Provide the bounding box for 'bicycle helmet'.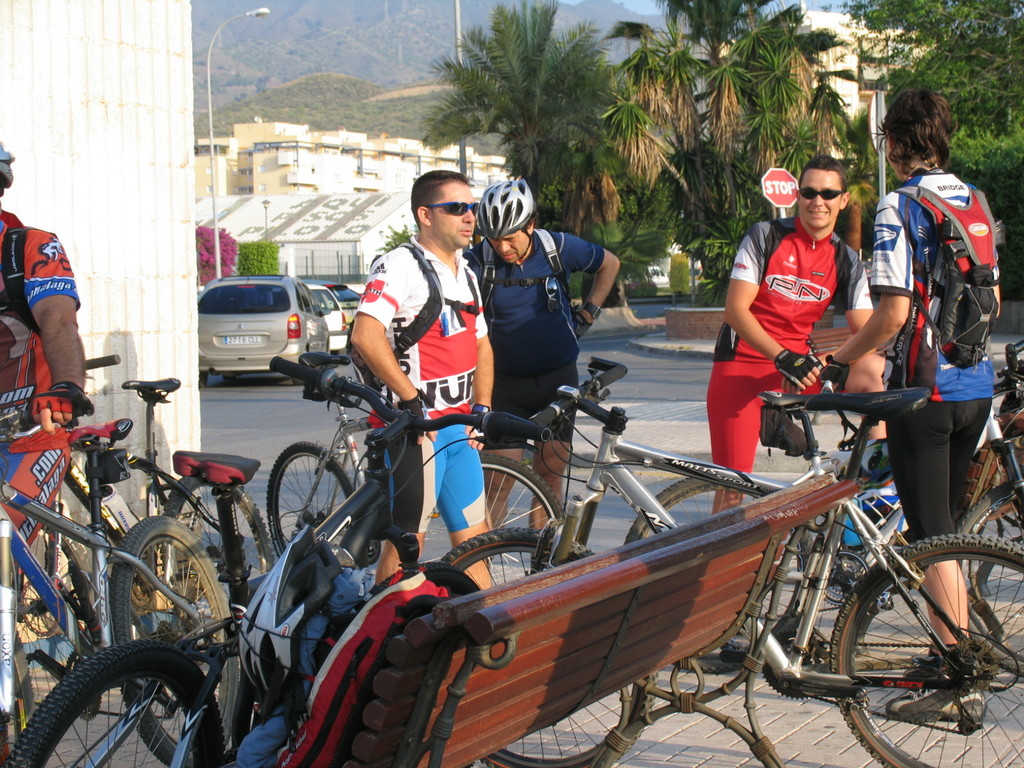
(478,172,531,245).
